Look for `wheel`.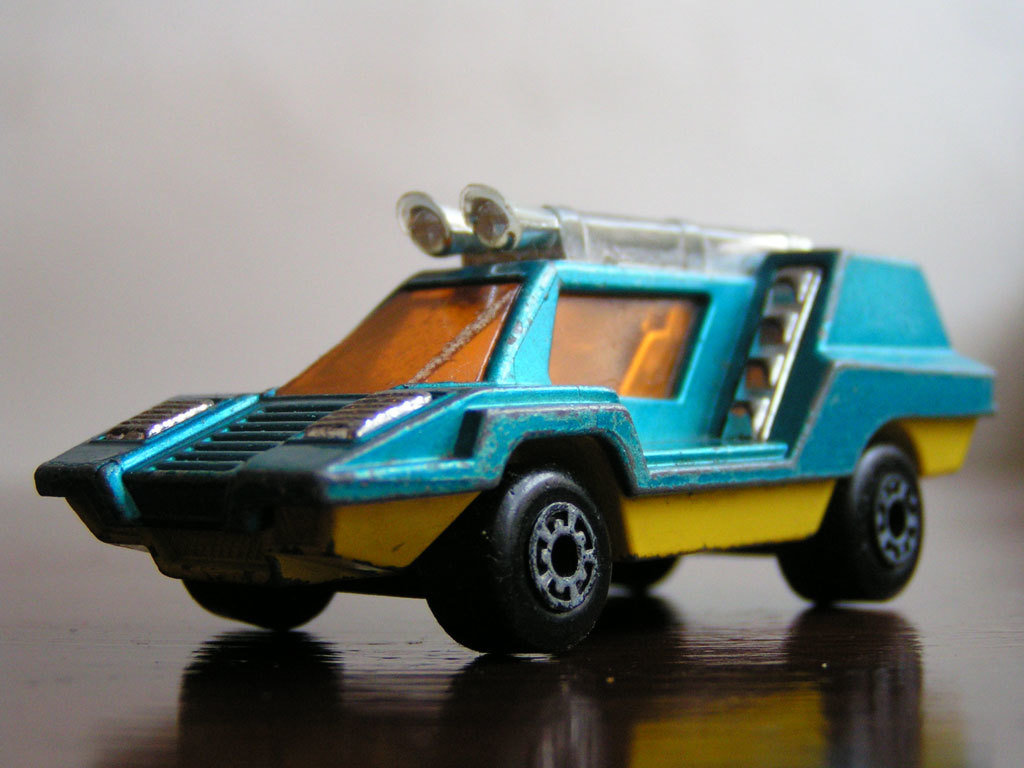
Found: bbox=[613, 552, 678, 591].
